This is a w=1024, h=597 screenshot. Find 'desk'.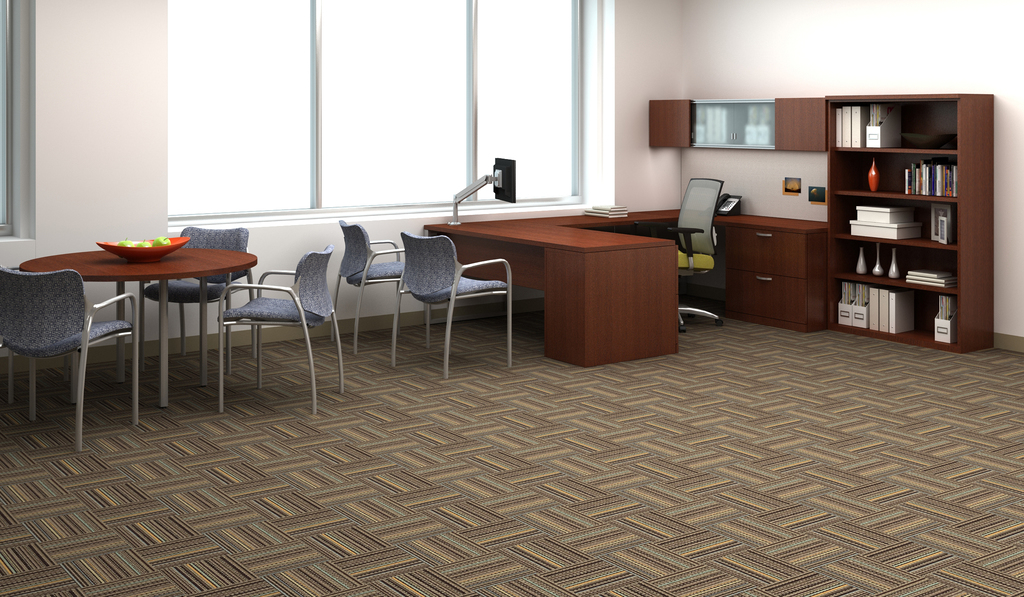
Bounding box: pyautogui.locateOnScreen(367, 214, 719, 388).
